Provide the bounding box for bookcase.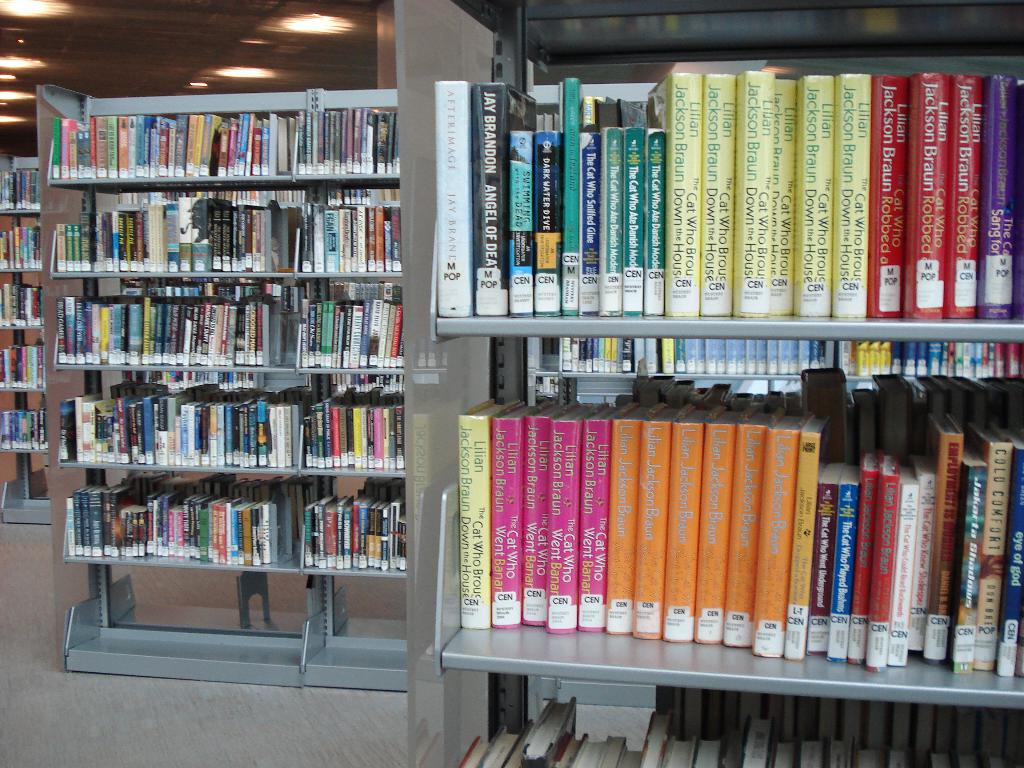
BBox(393, 0, 1023, 767).
